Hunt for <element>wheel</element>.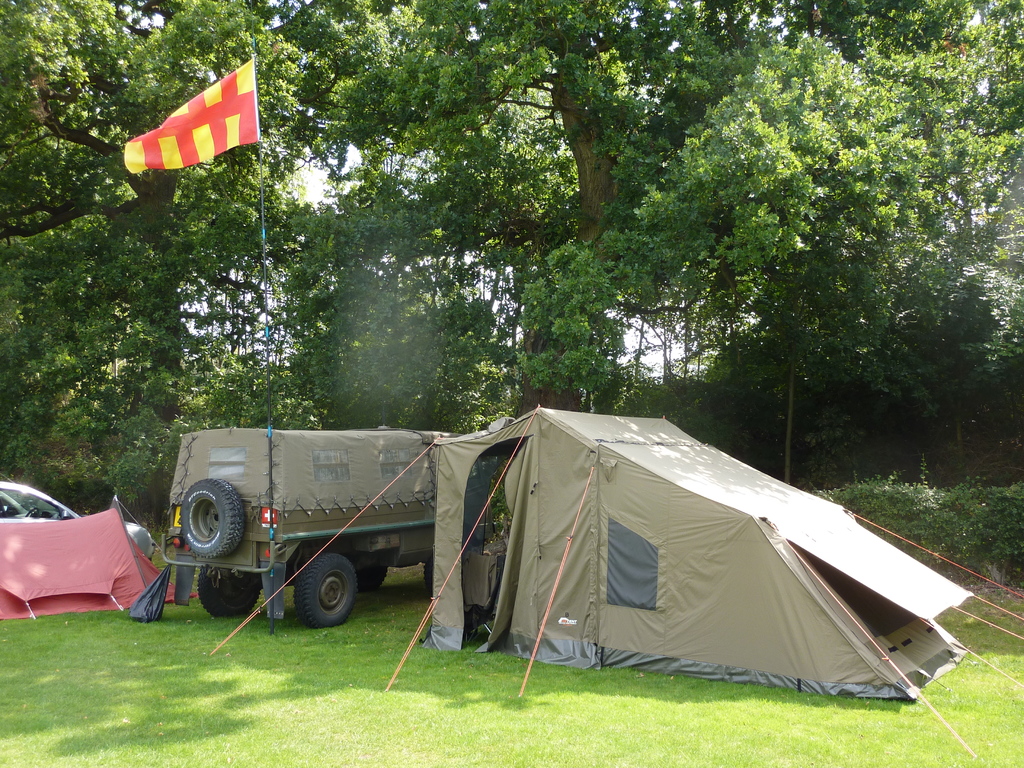
Hunted down at (360,562,387,588).
